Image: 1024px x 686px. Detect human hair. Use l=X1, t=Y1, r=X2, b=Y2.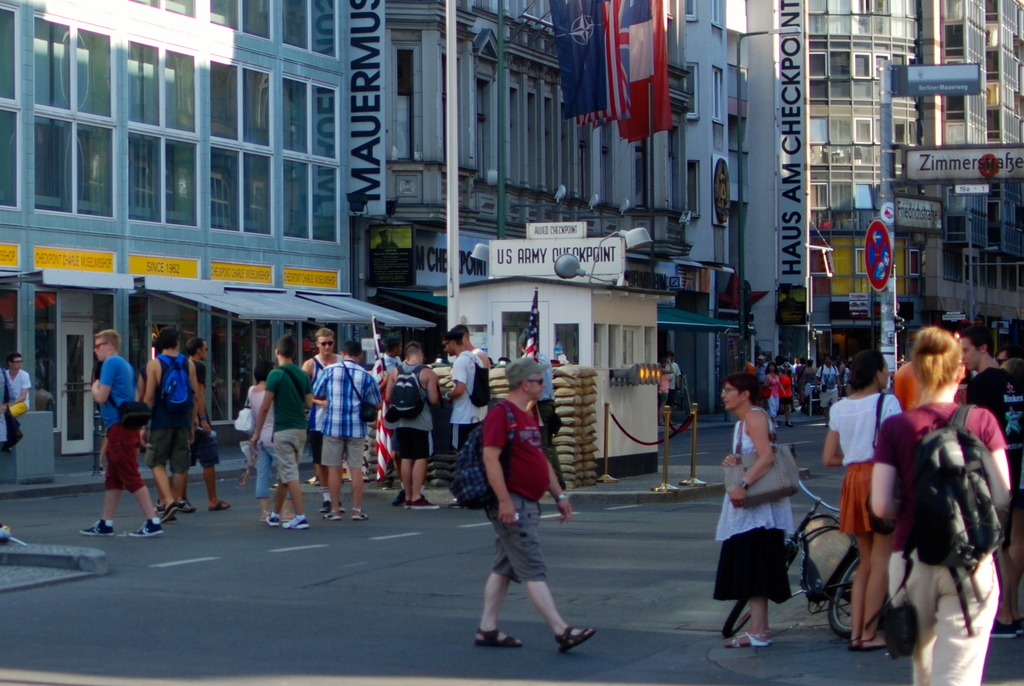
l=957, t=320, r=995, b=358.
